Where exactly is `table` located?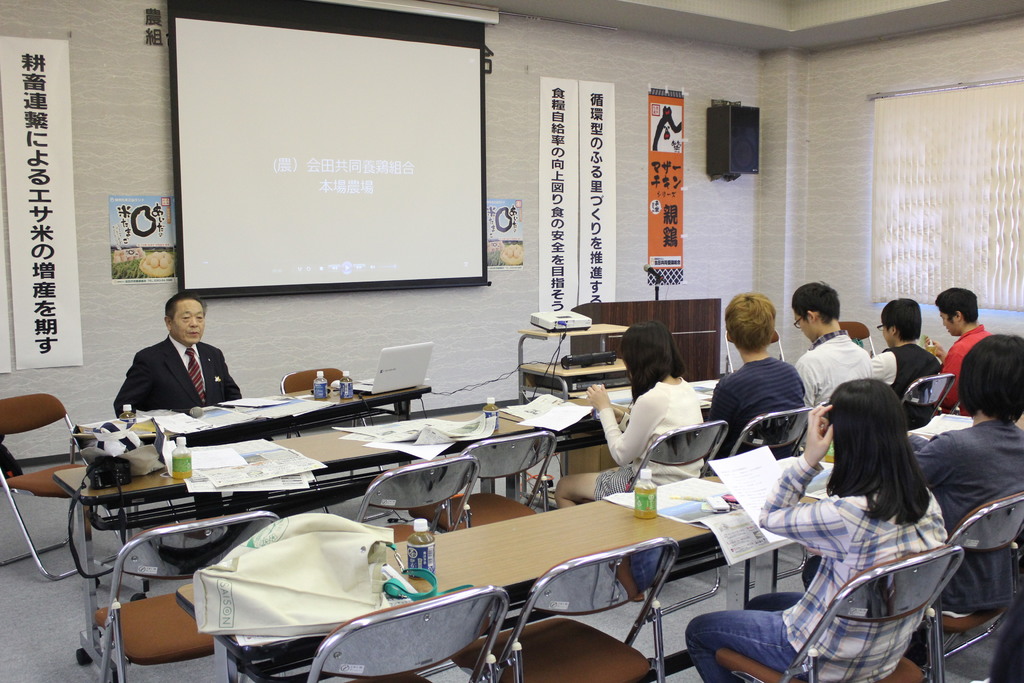
Its bounding box is region(49, 377, 717, 682).
